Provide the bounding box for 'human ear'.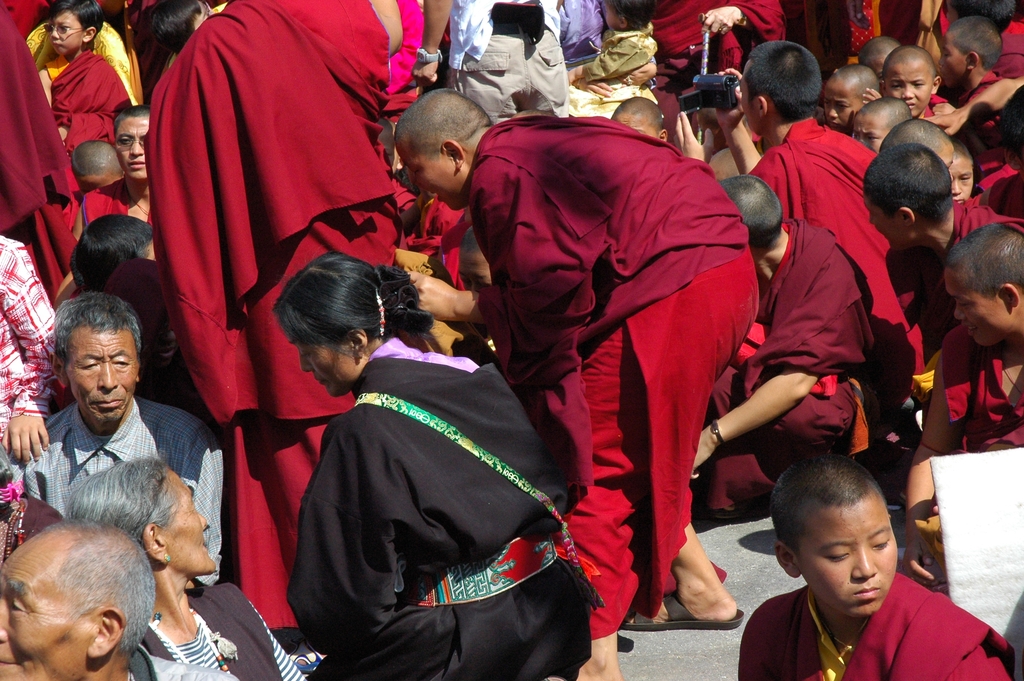
[997, 282, 1018, 308].
